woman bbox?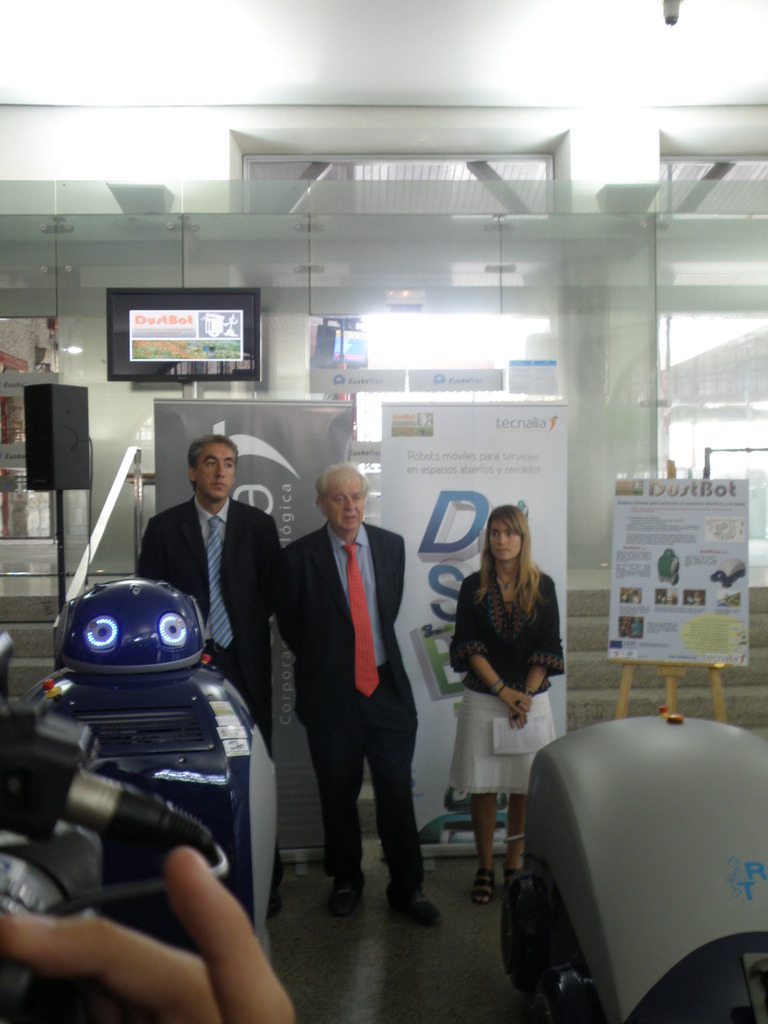
rect(443, 516, 572, 879)
